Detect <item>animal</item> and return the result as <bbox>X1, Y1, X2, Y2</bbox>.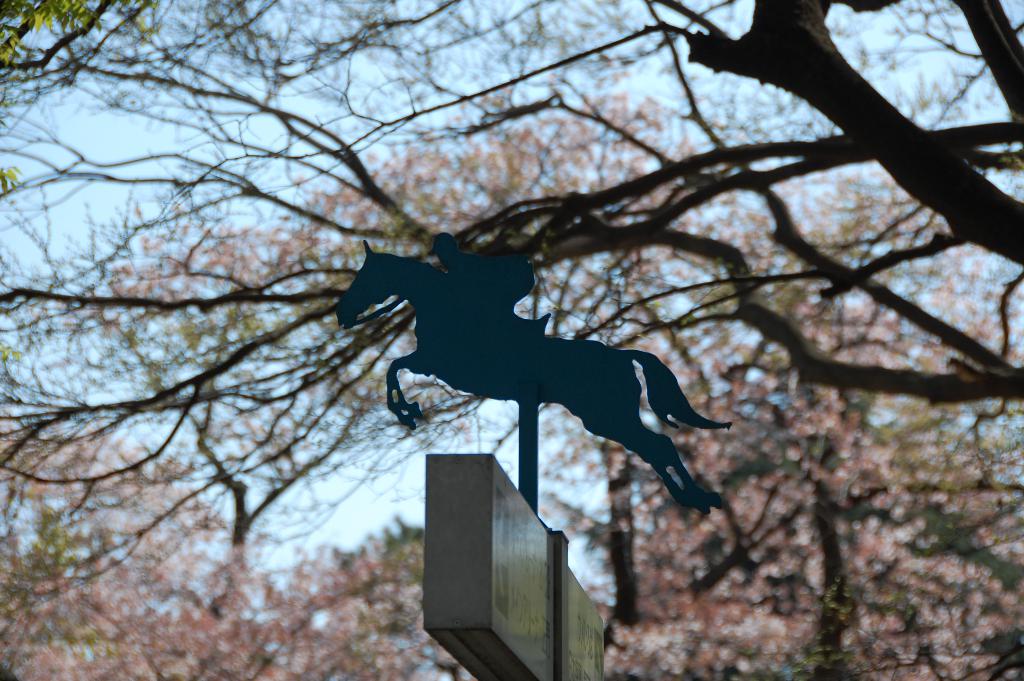
<bbox>332, 229, 739, 529</bbox>.
